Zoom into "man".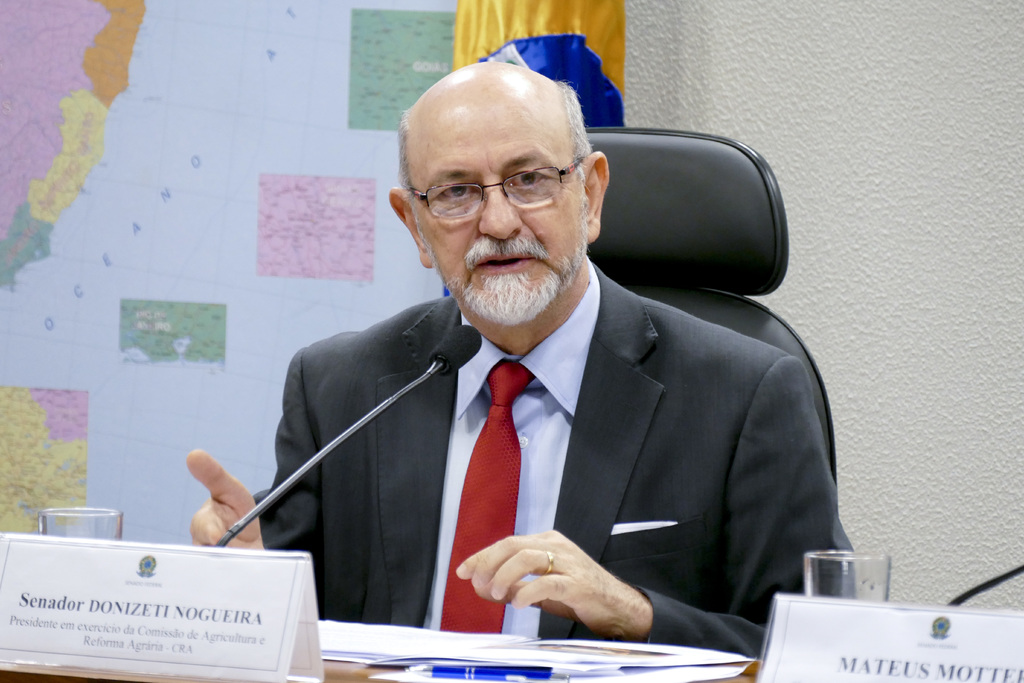
Zoom target: <box>243,80,843,665</box>.
